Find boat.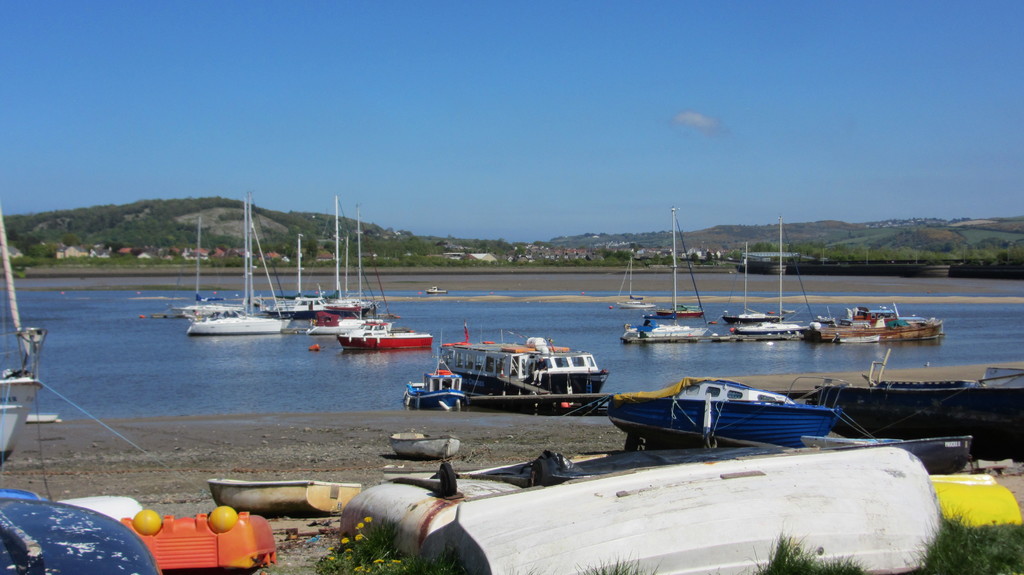
(left=391, top=429, right=464, bottom=464).
